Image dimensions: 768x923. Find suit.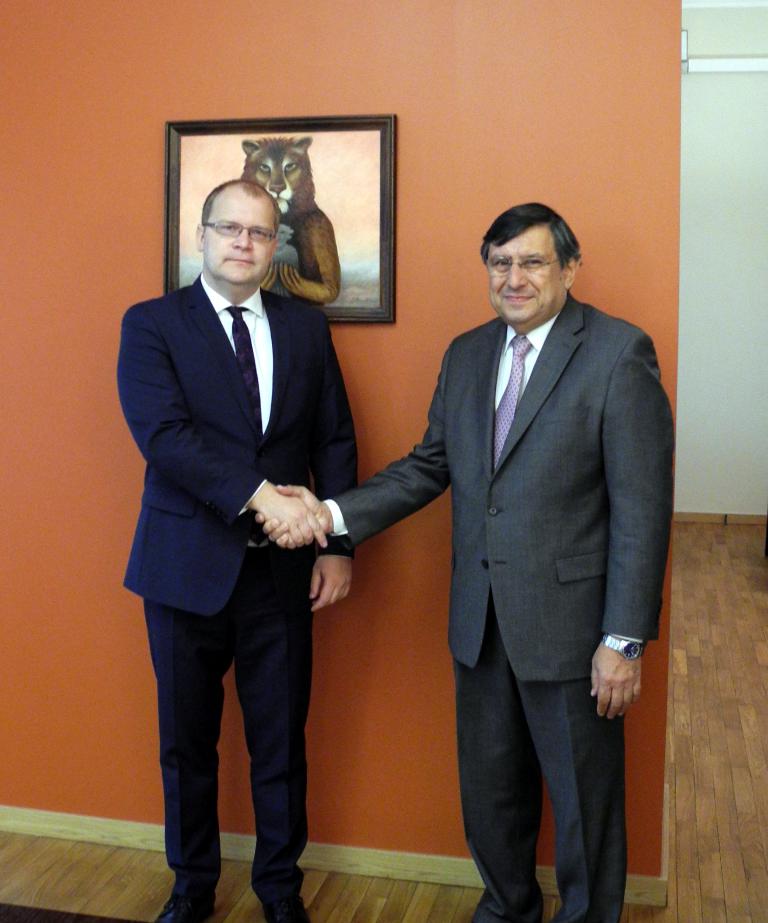
[305, 303, 647, 922].
